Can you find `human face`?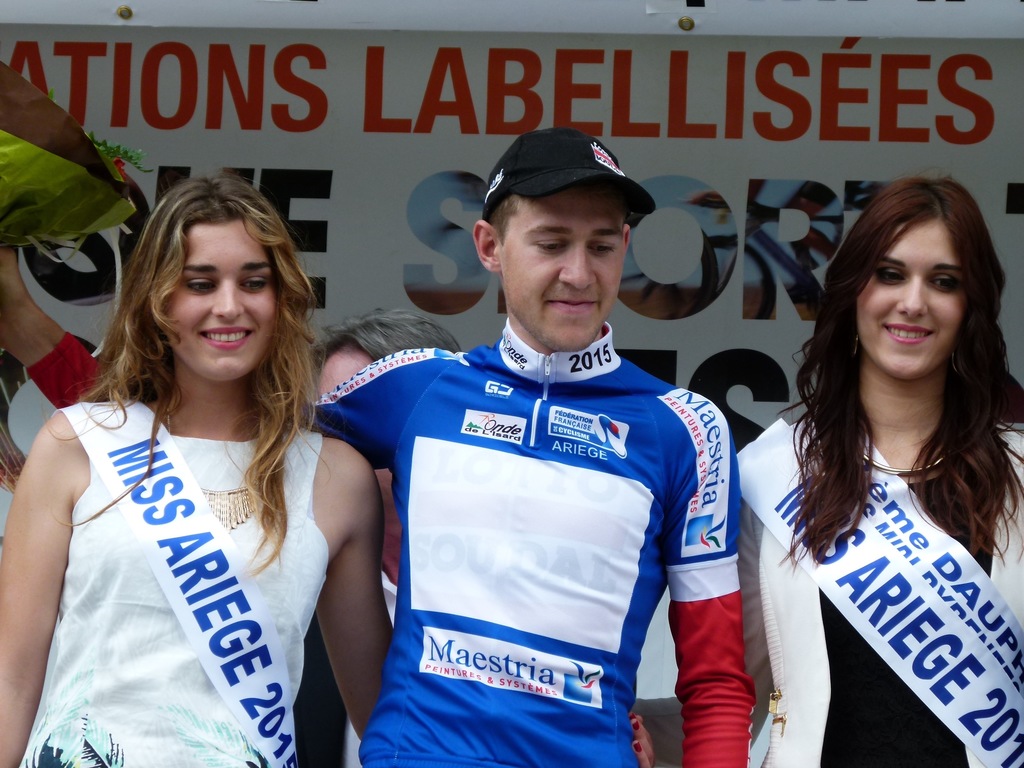
Yes, bounding box: x1=320, y1=345, x2=372, y2=394.
